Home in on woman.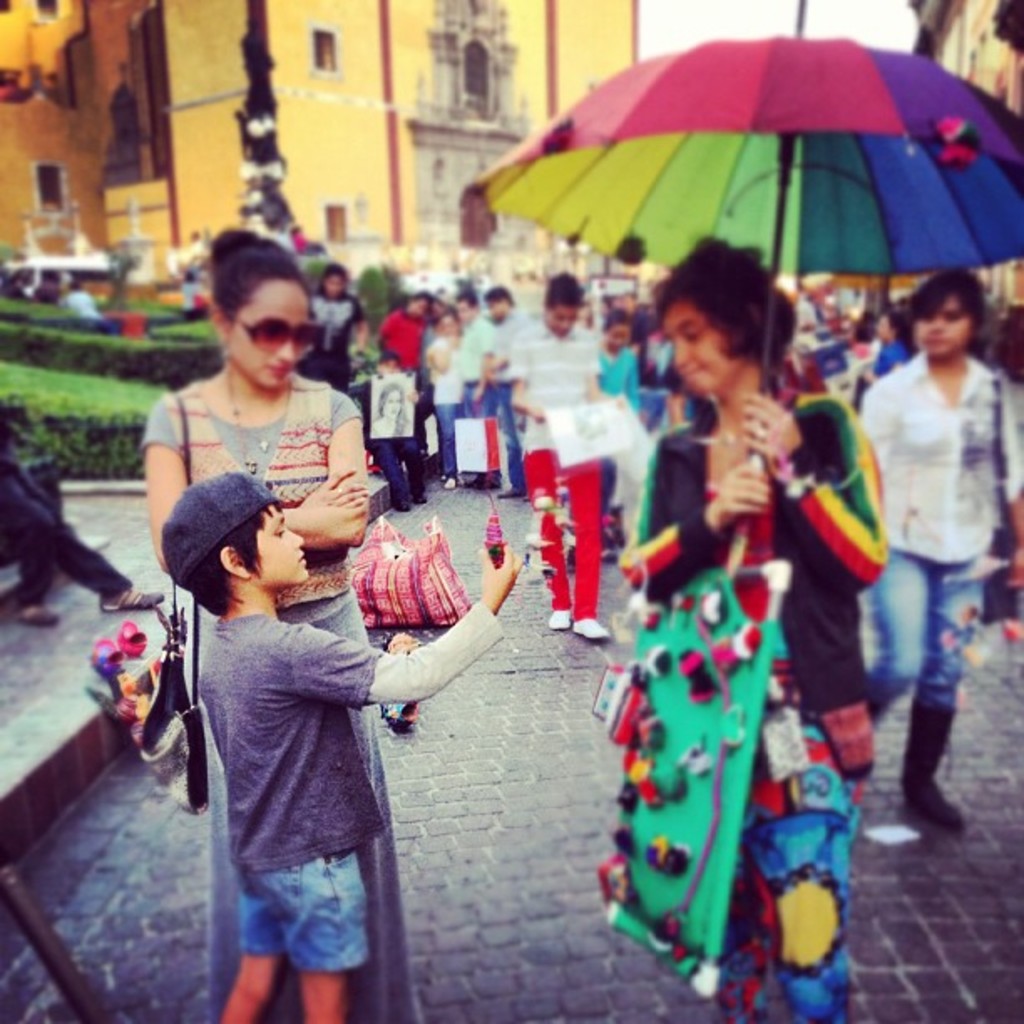
Homed in at 857 266 1022 838.
